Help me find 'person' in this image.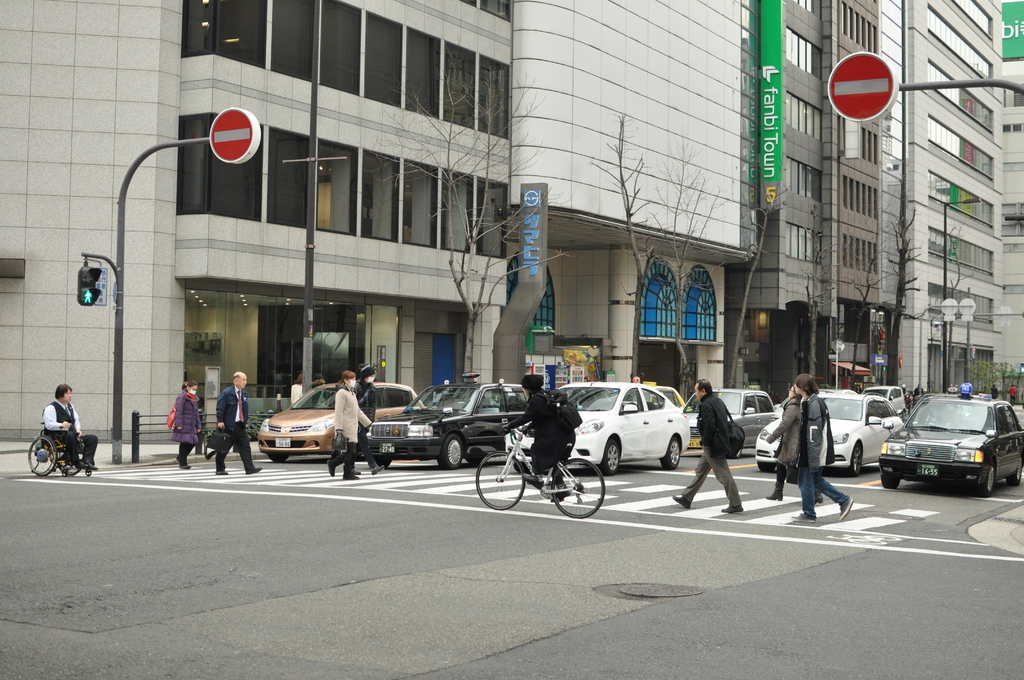
Found it: {"x1": 216, "y1": 368, "x2": 263, "y2": 473}.
